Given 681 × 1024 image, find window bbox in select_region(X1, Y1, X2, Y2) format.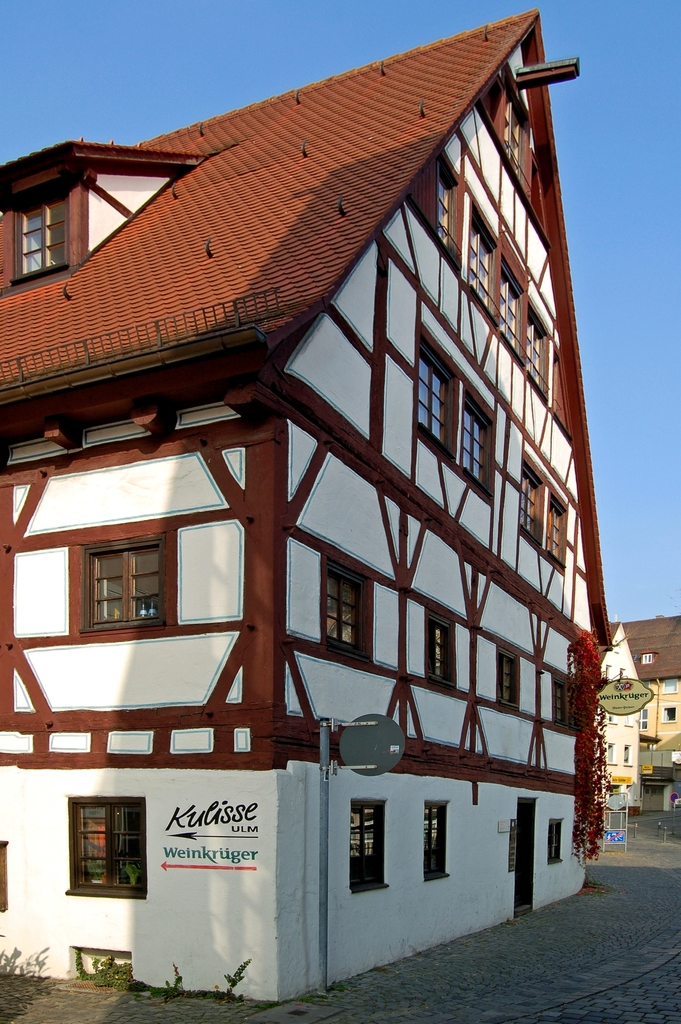
select_region(546, 819, 568, 867).
